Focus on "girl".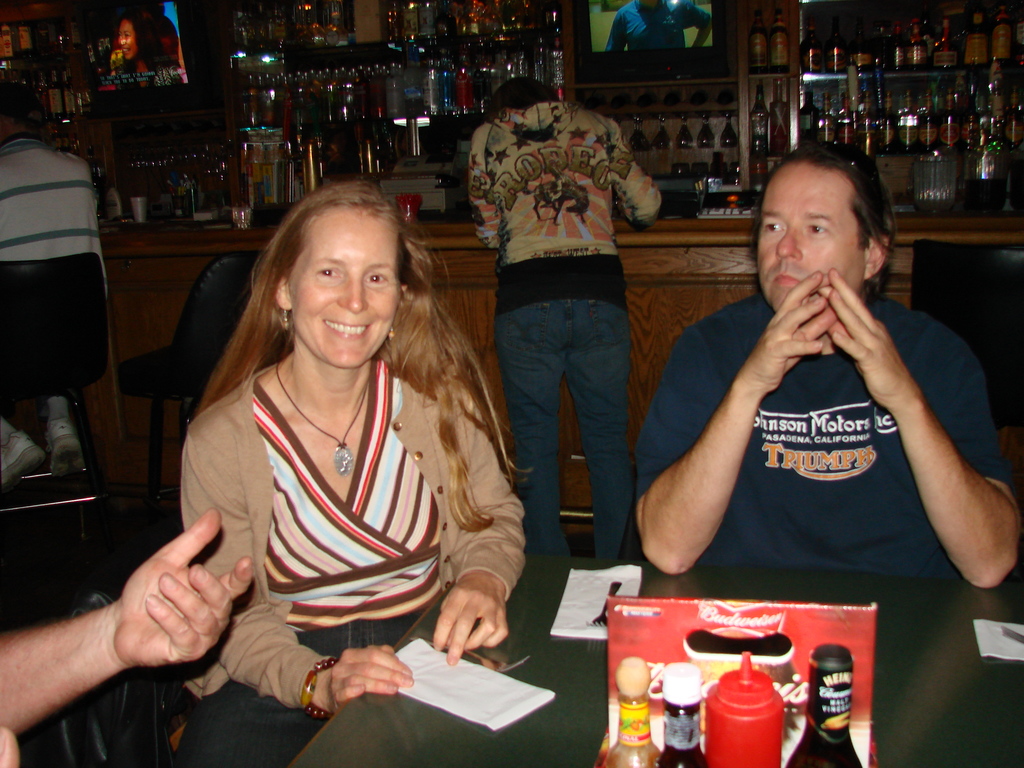
Focused at 110,10,182,86.
